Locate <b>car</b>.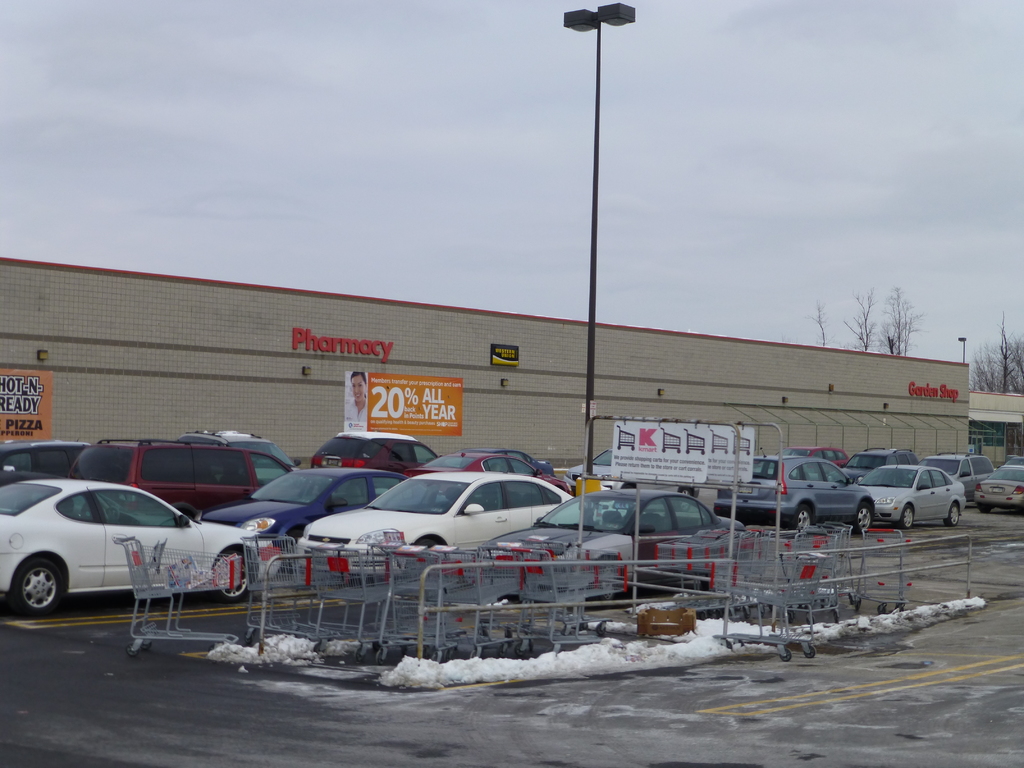
Bounding box: {"x1": 308, "y1": 433, "x2": 437, "y2": 481}.
